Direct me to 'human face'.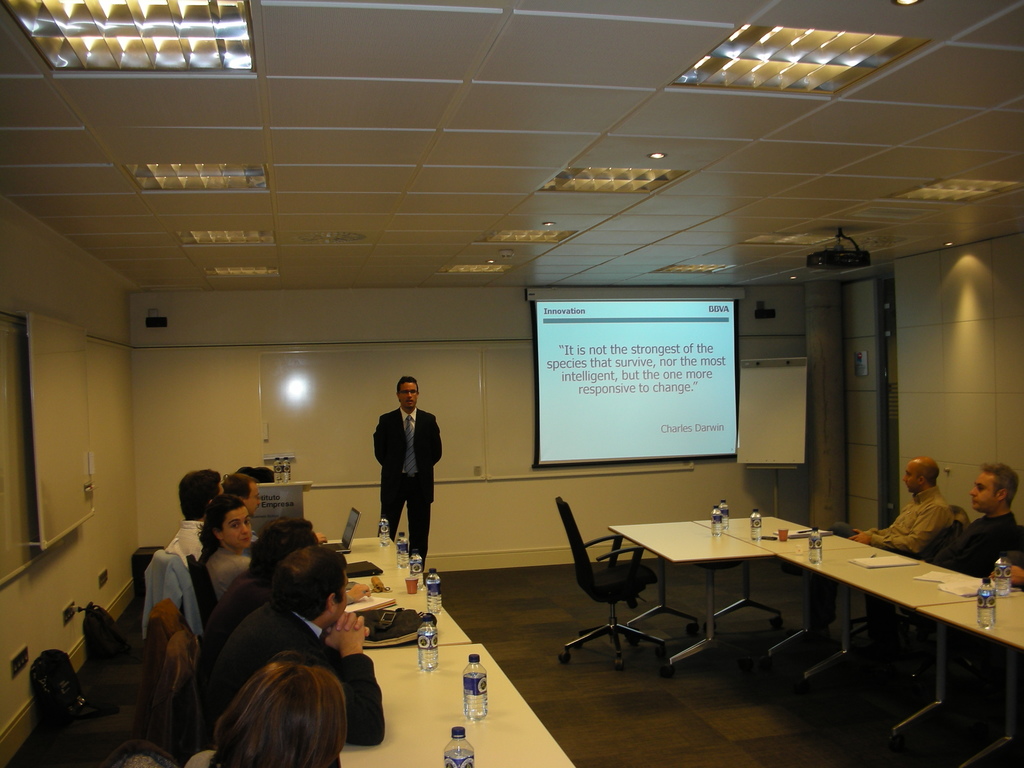
Direction: (968, 468, 998, 512).
